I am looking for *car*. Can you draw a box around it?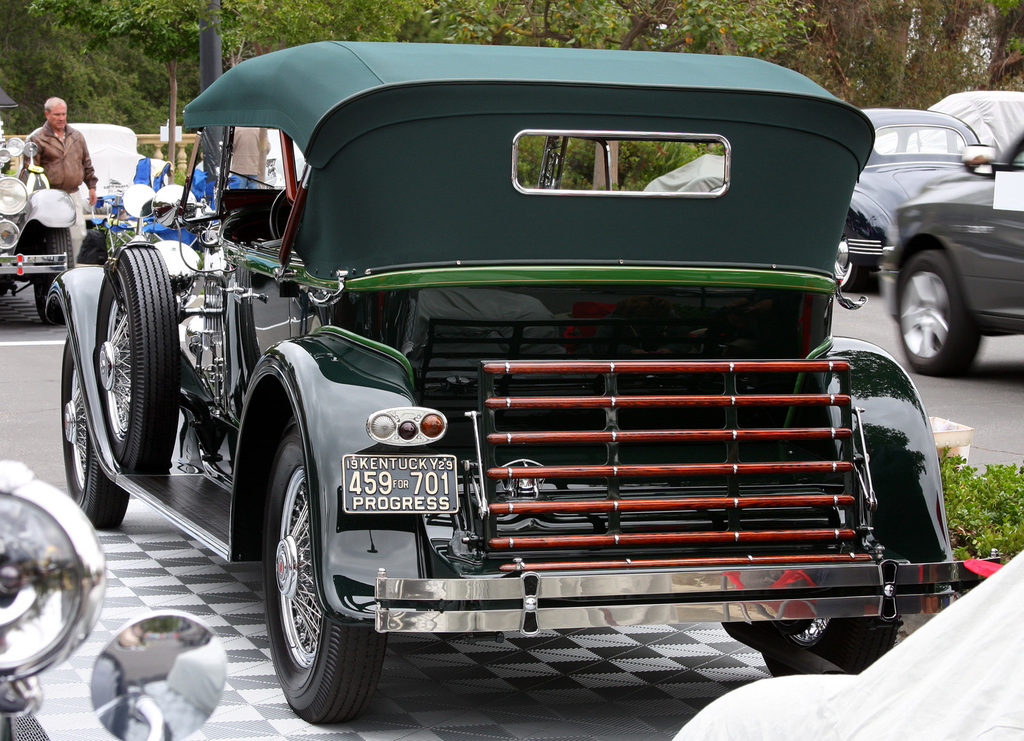
Sure, the bounding box is BBox(0, 454, 227, 740).
